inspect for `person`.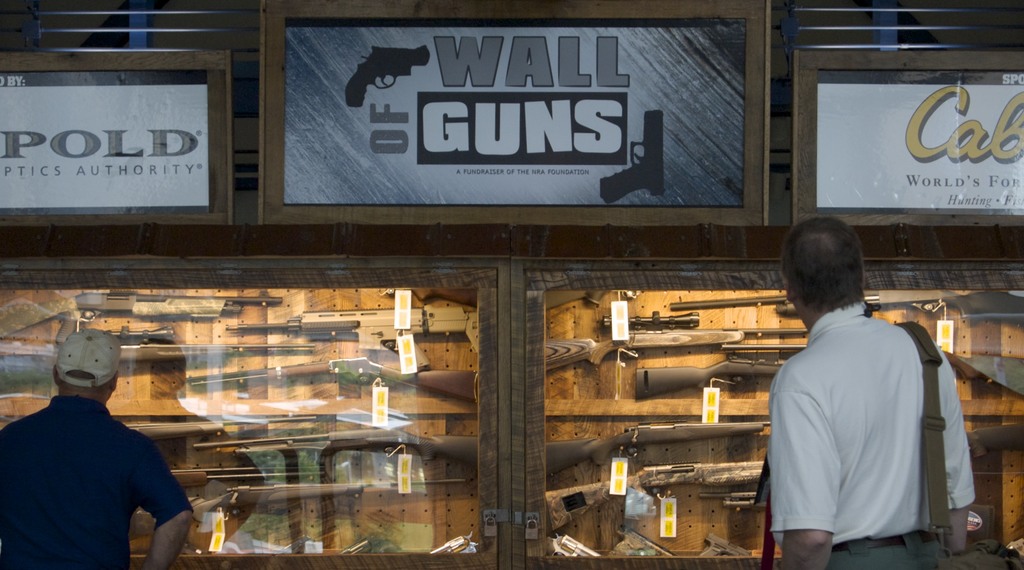
Inspection: Rect(15, 319, 186, 569).
